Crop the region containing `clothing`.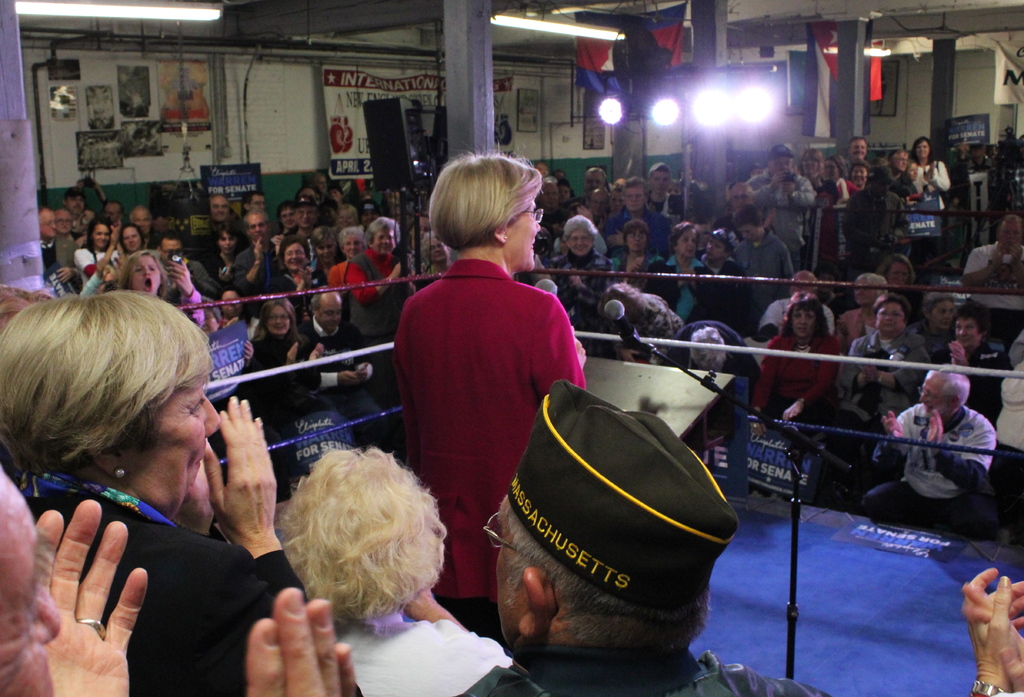
Crop region: x1=683, y1=256, x2=756, y2=359.
